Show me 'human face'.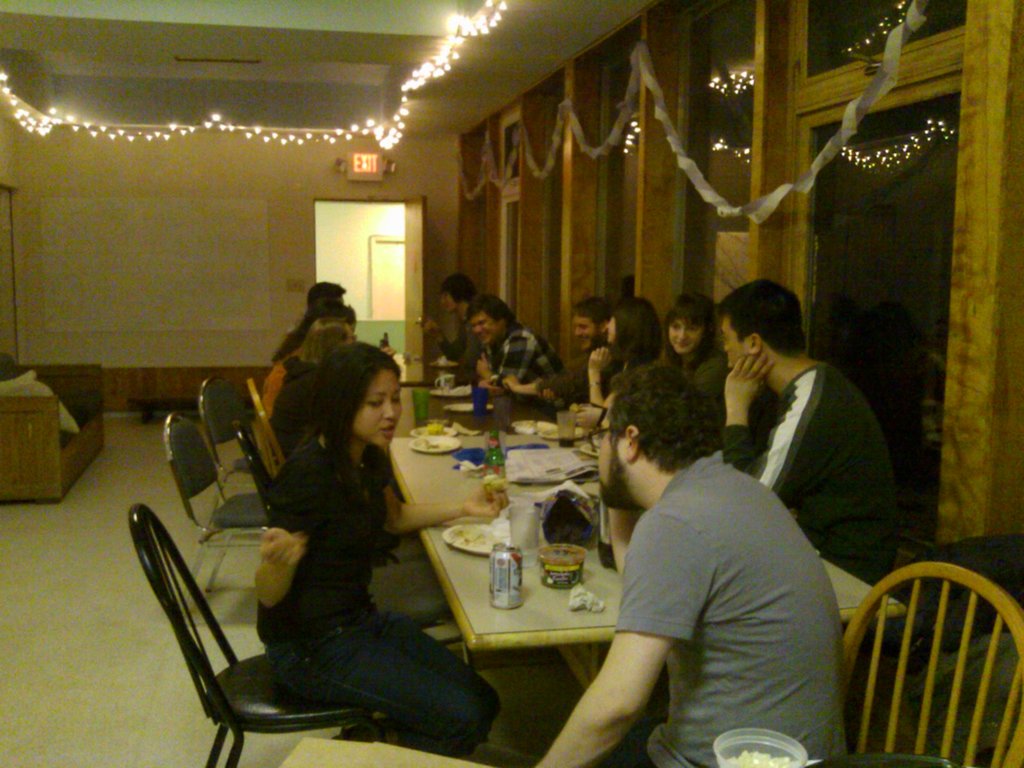
'human face' is here: box=[721, 319, 748, 367].
